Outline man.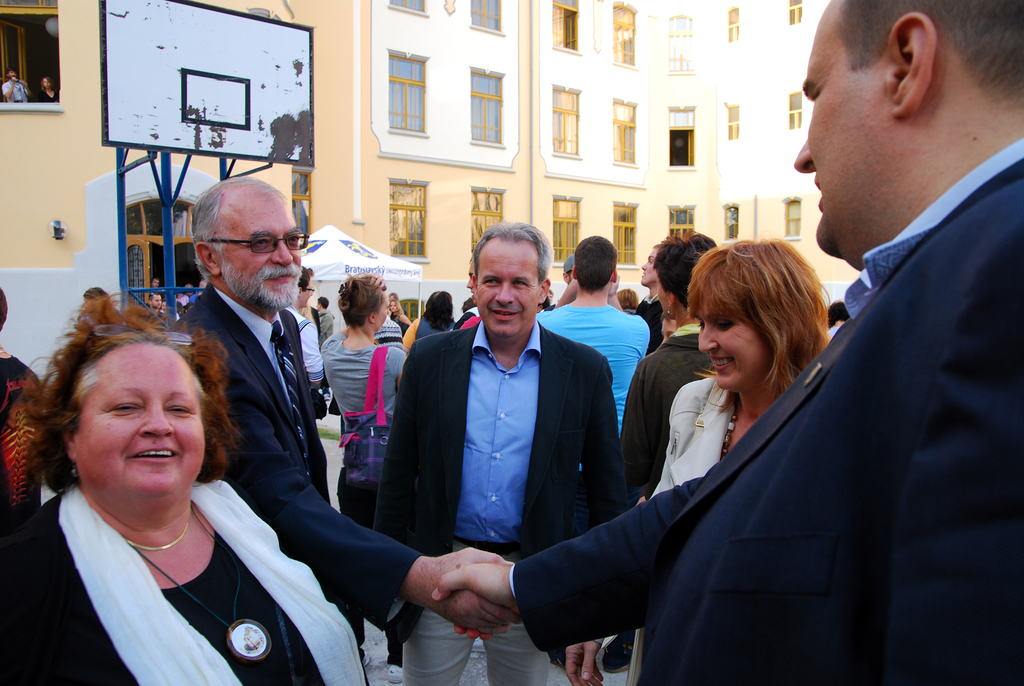
Outline: crop(374, 224, 627, 685).
